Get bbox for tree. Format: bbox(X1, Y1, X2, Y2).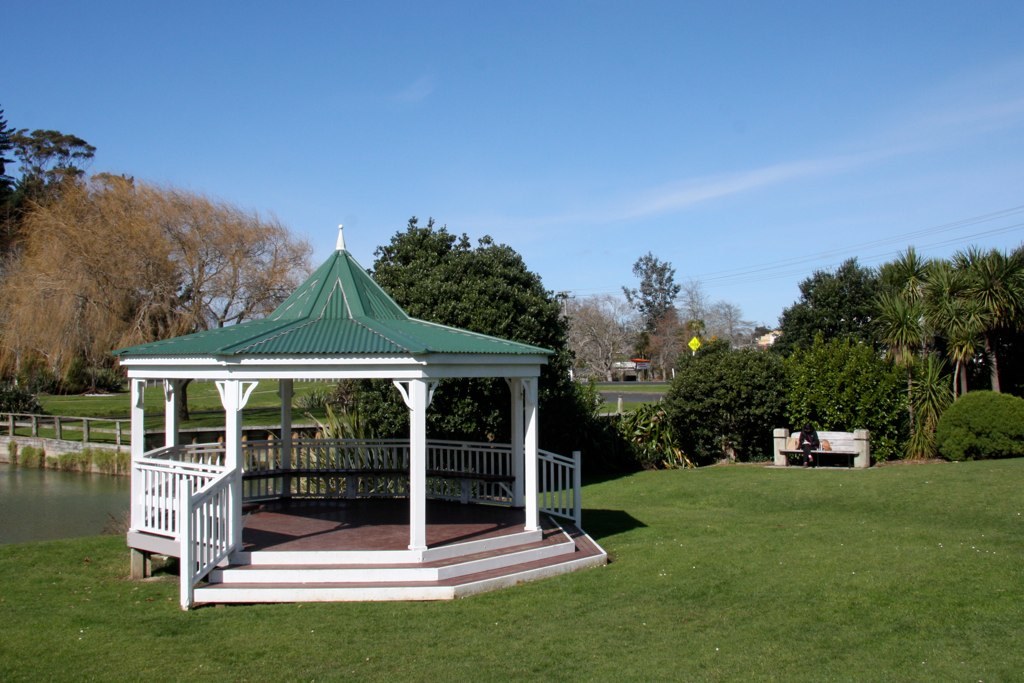
bbox(610, 400, 685, 465).
